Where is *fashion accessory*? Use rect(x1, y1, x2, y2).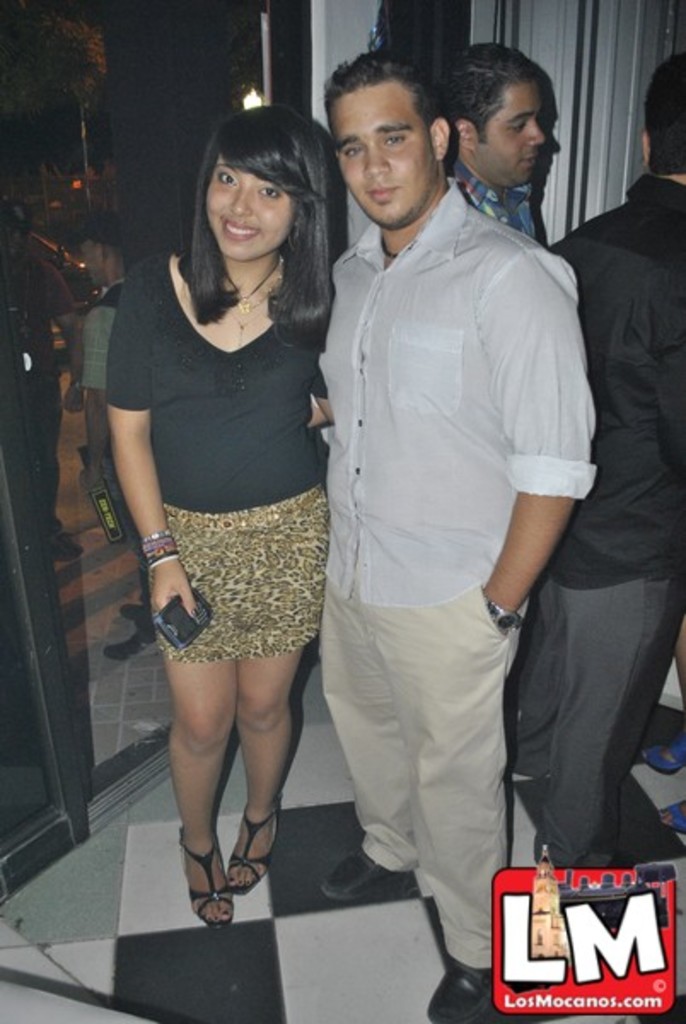
rect(485, 592, 520, 633).
